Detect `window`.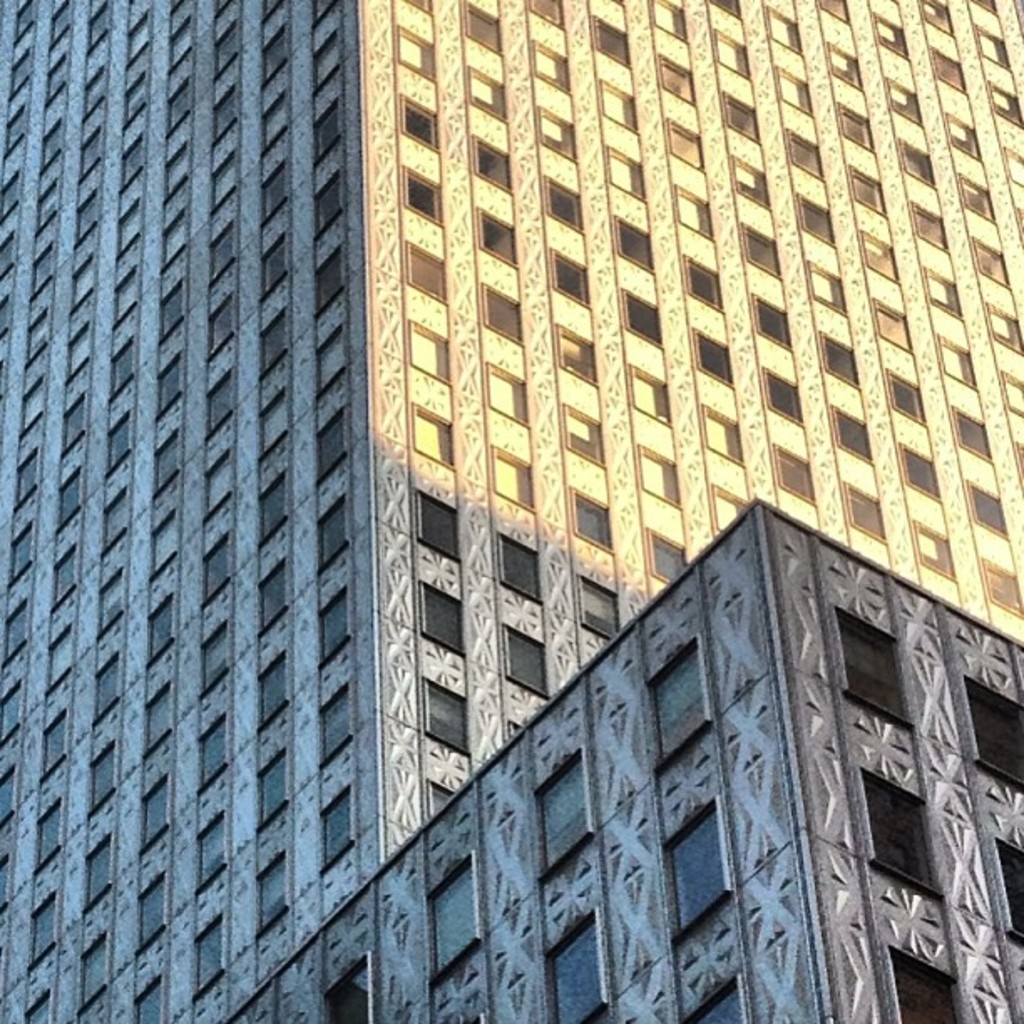
Detected at locate(830, 40, 865, 89).
